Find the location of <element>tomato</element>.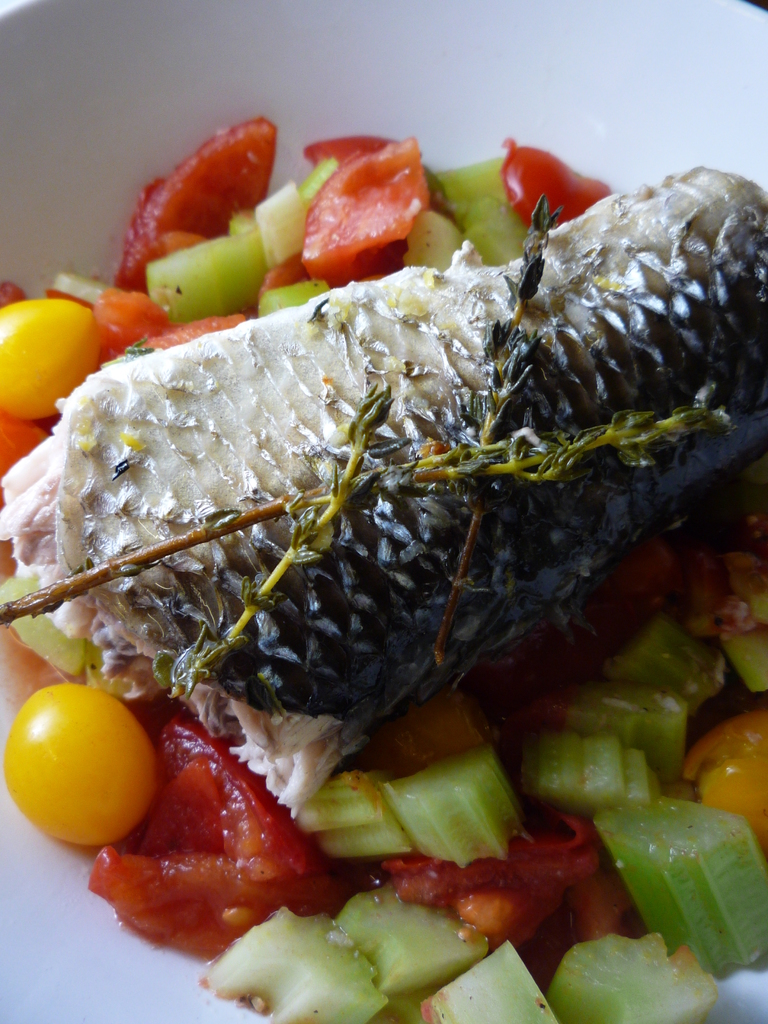
Location: locate(93, 287, 250, 350).
